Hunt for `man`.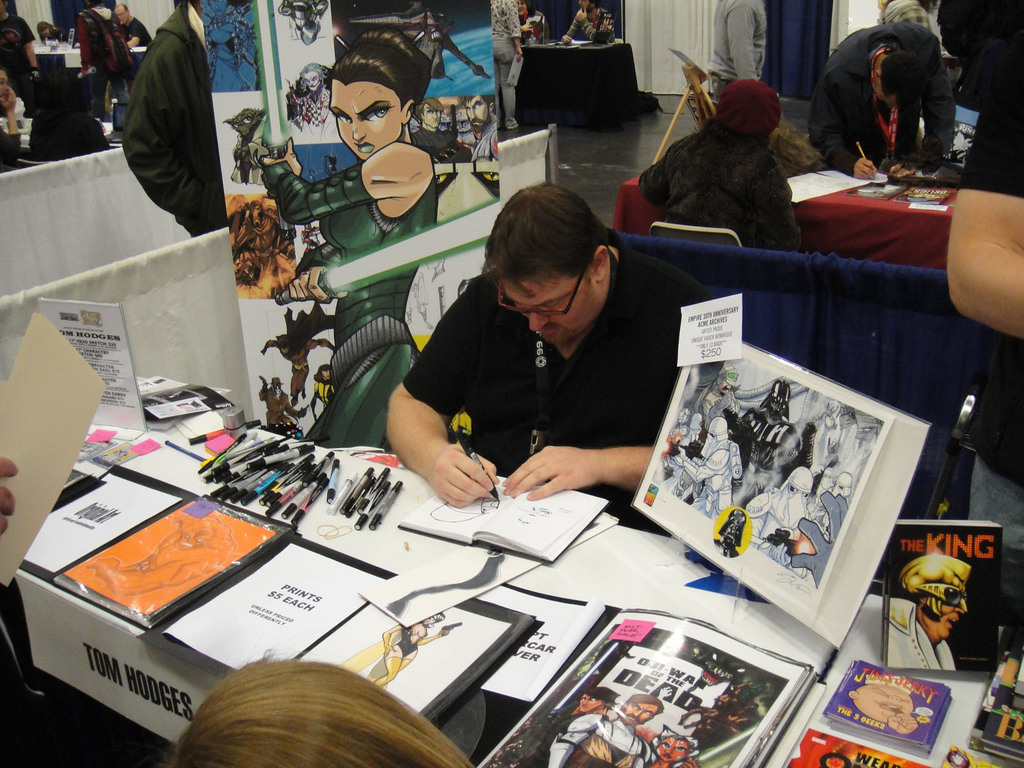
Hunted down at (374, 187, 725, 523).
